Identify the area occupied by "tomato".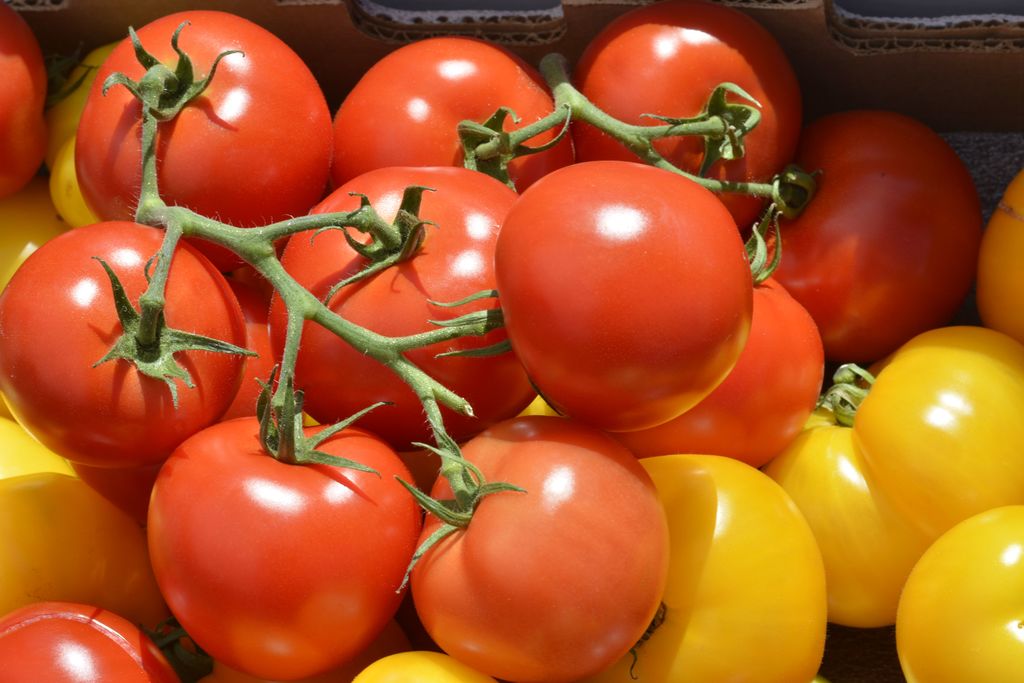
Area: <box>329,37,569,199</box>.
